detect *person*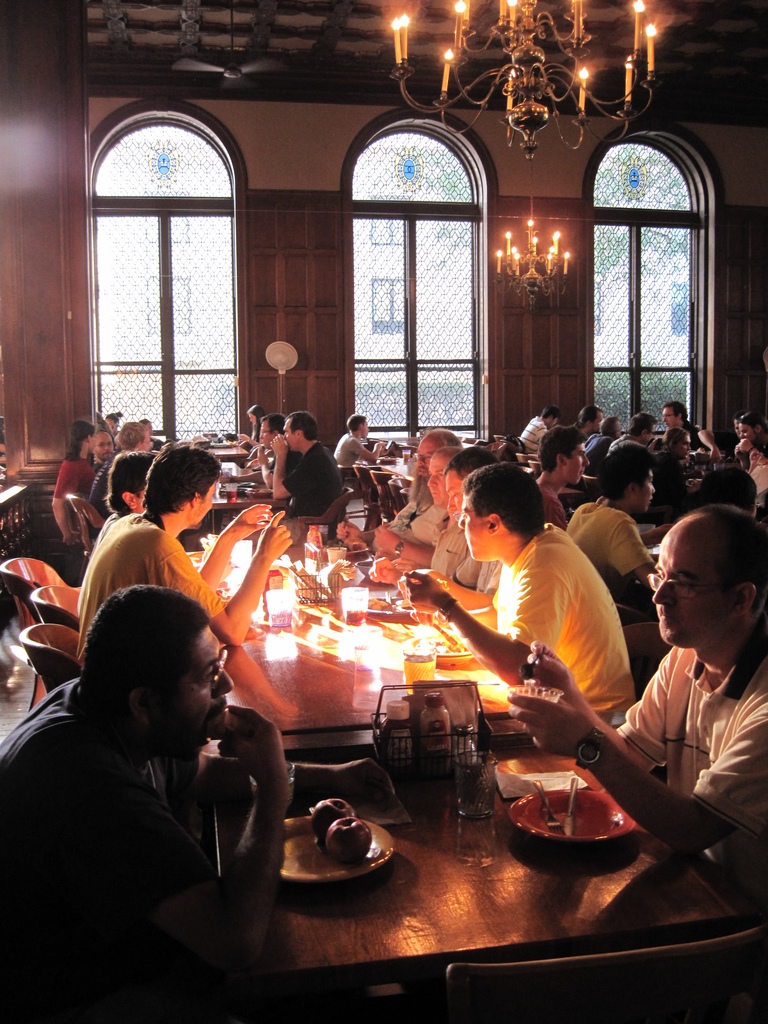
left=608, top=413, right=655, bottom=456
